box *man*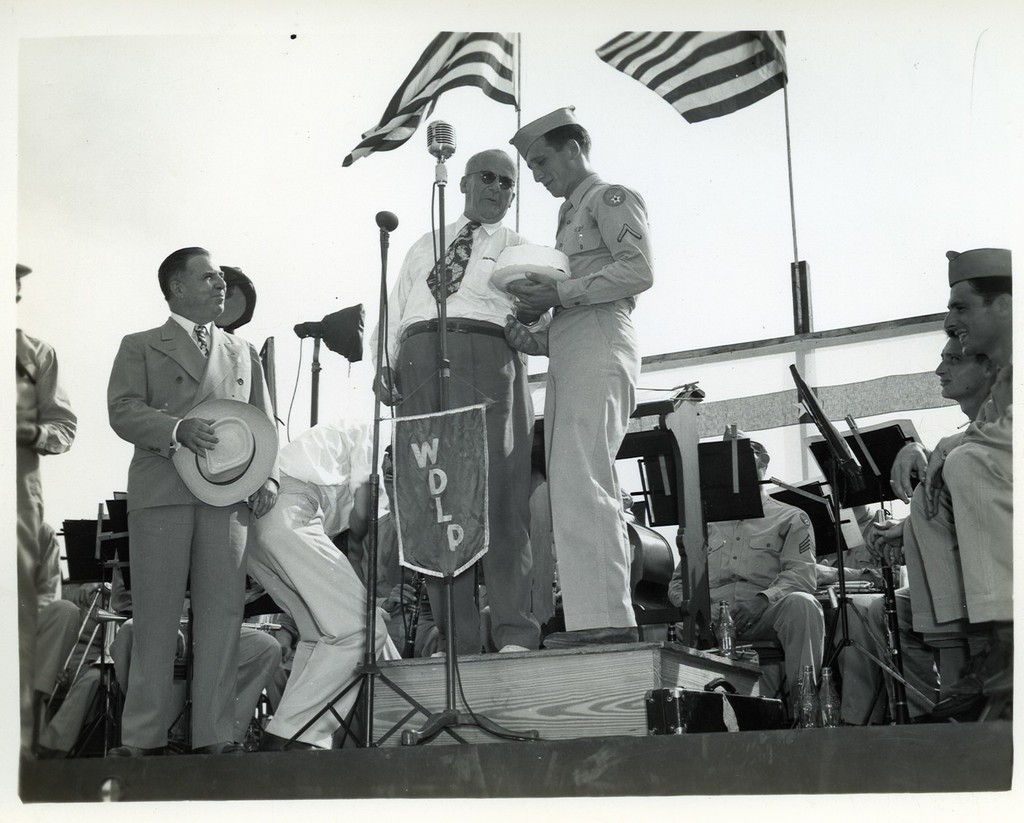
Rect(366, 148, 552, 654)
